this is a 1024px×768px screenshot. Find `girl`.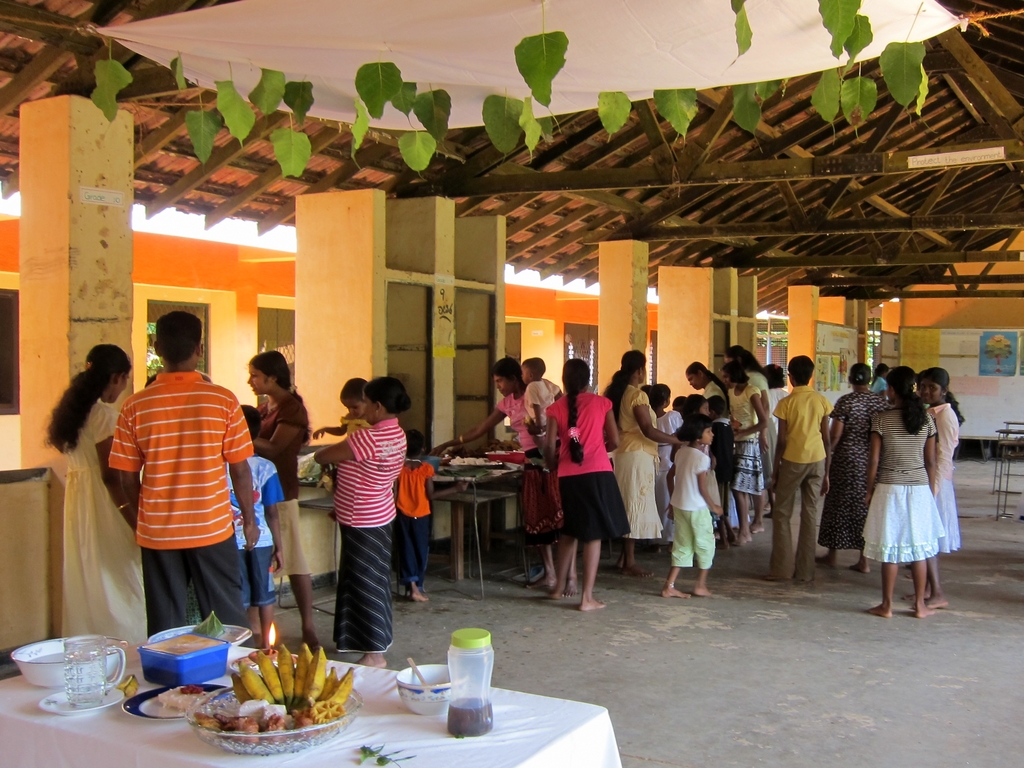
Bounding box: (x1=683, y1=361, x2=735, y2=551).
